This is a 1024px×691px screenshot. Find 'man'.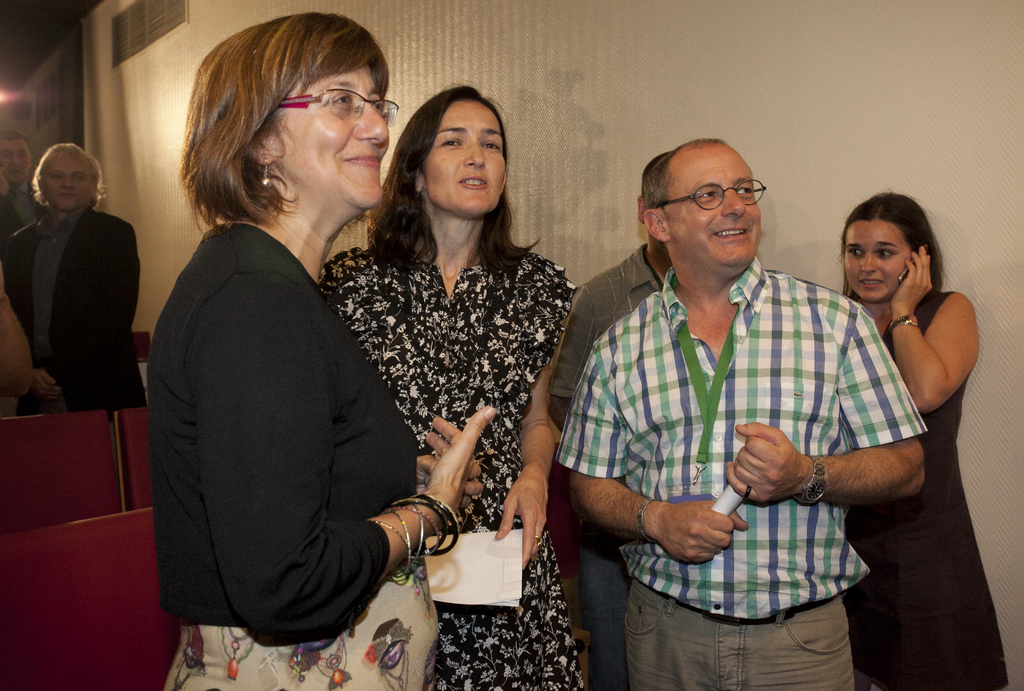
Bounding box: [0,137,42,235].
